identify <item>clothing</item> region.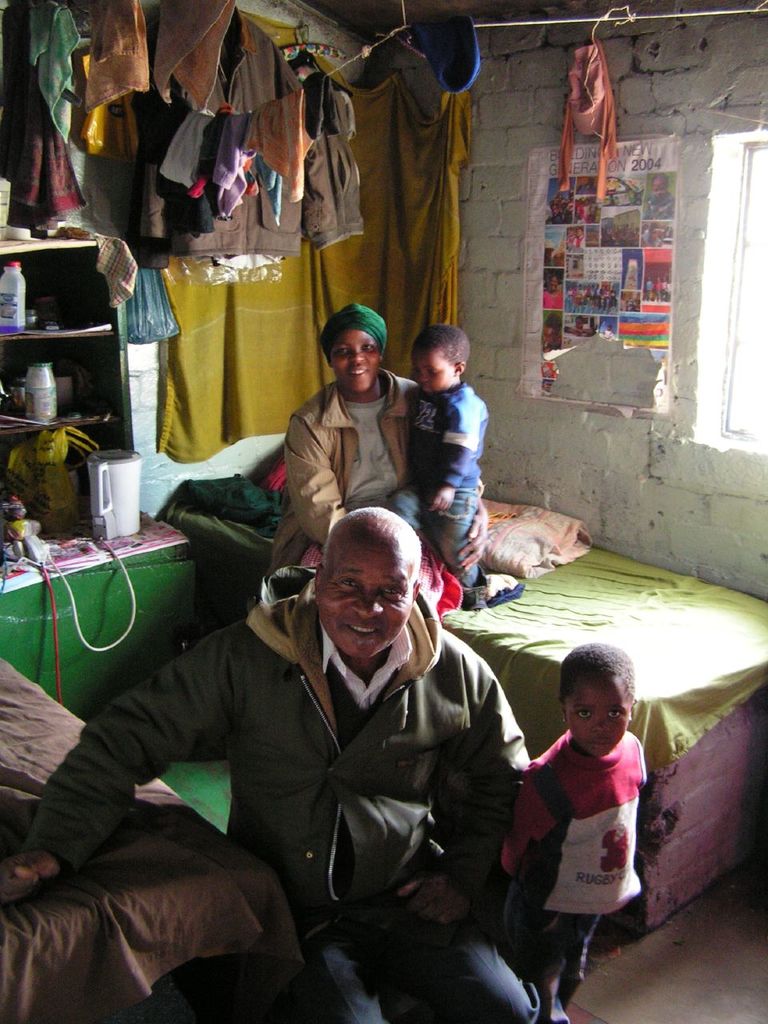
Region: bbox=[499, 728, 649, 1004].
